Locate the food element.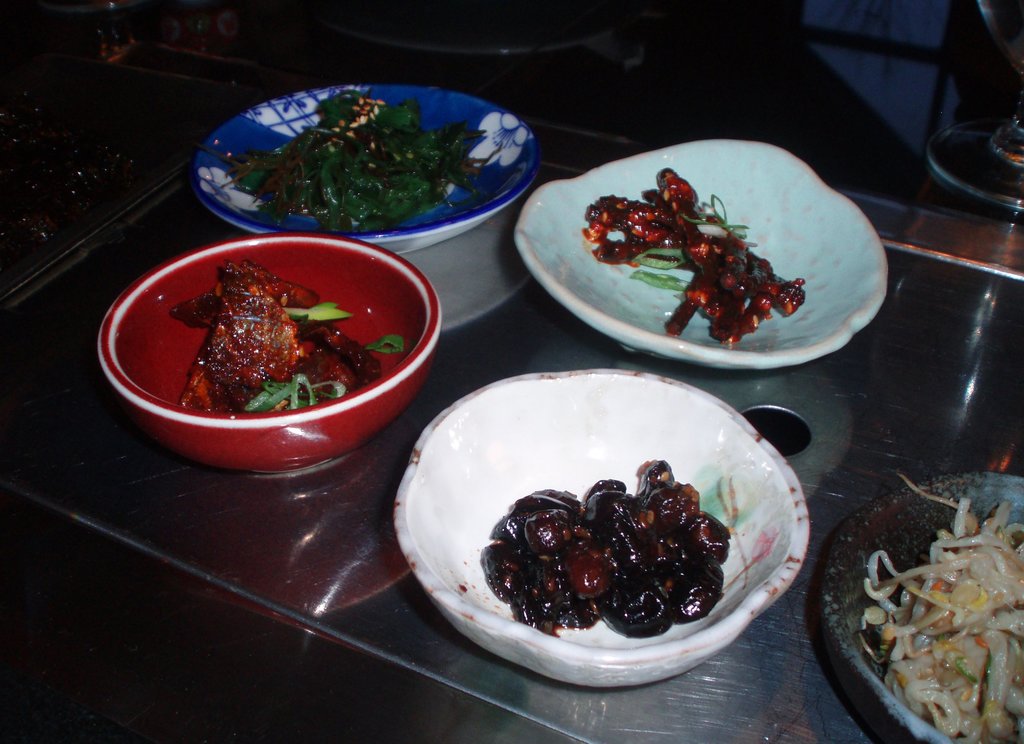
Element bbox: <box>193,88,495,235</box>.
